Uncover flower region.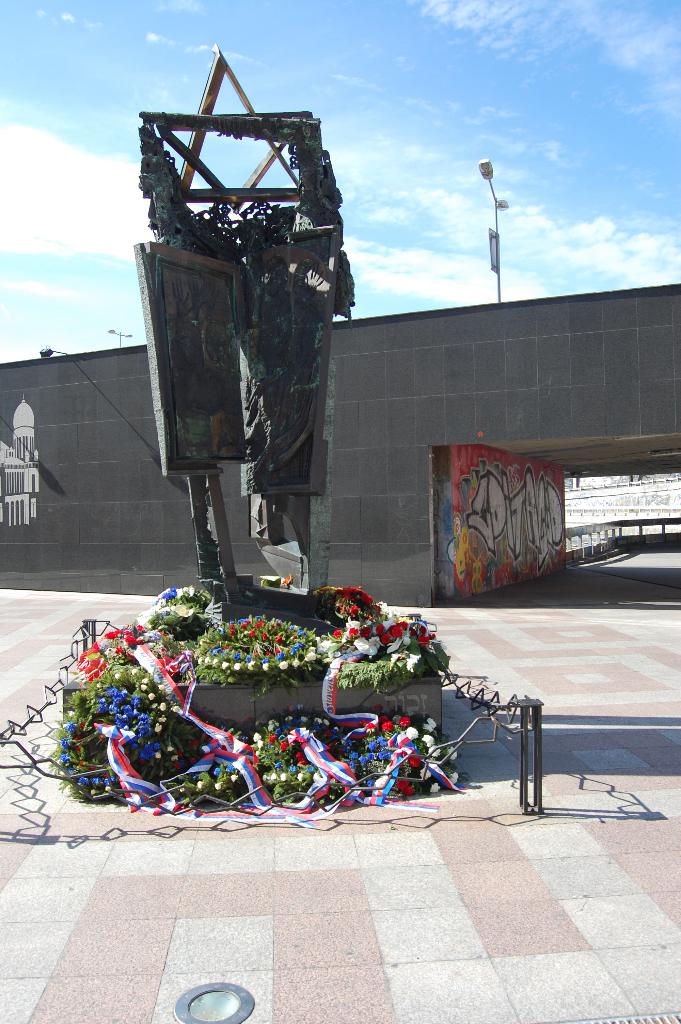
Uncovered: (left=188, top=757, right=198, bottom=766).
